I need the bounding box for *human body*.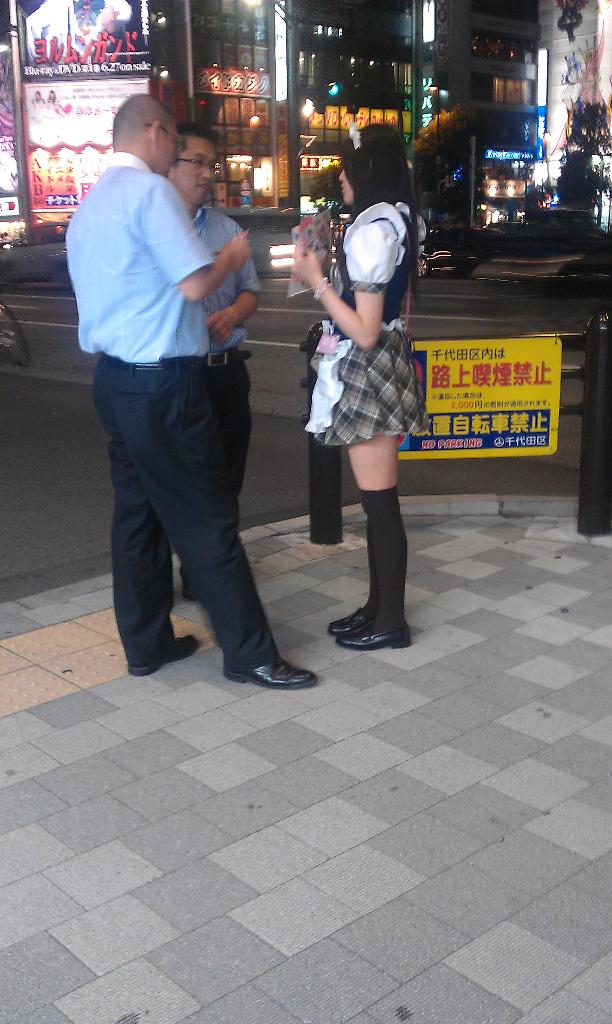
Here it is: 145, 111, 265, 605.
